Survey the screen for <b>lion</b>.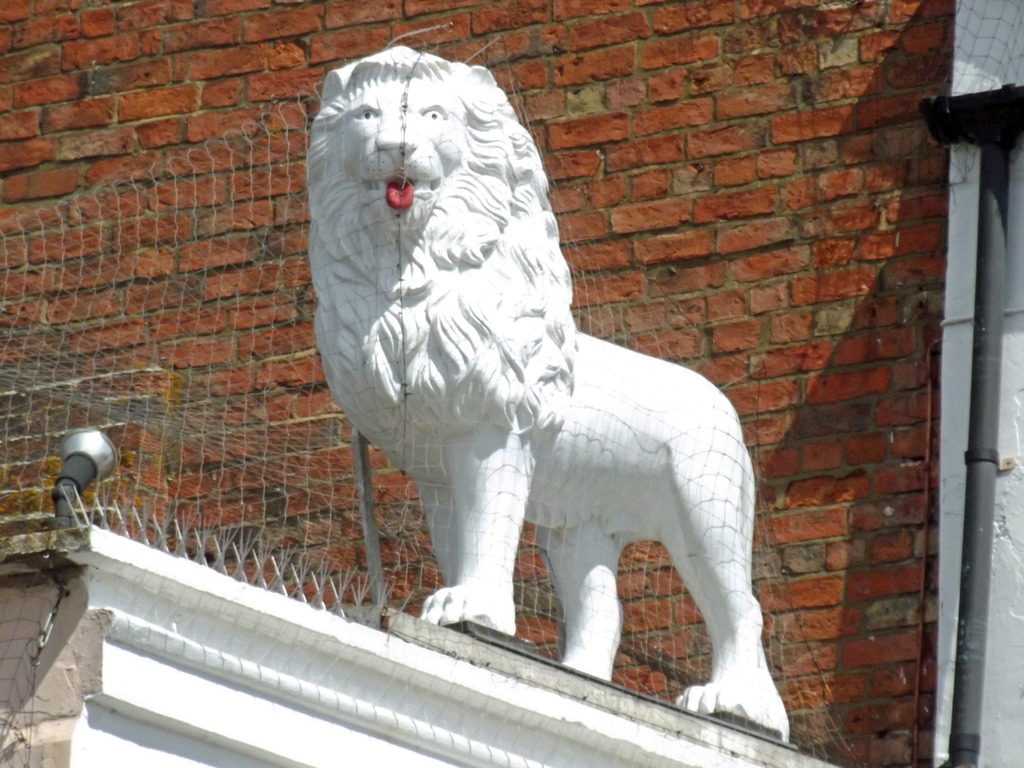
Survey found: l=312, t=44, r=793, b=742.
